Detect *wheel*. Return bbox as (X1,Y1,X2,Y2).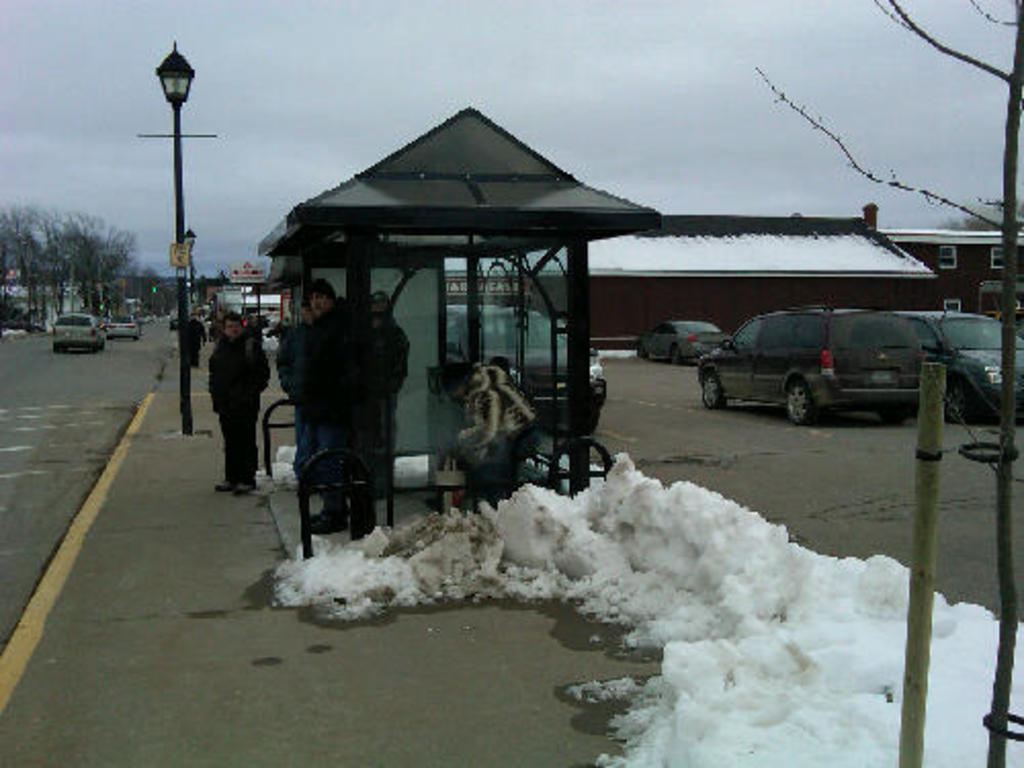
(668,346,686,369).
